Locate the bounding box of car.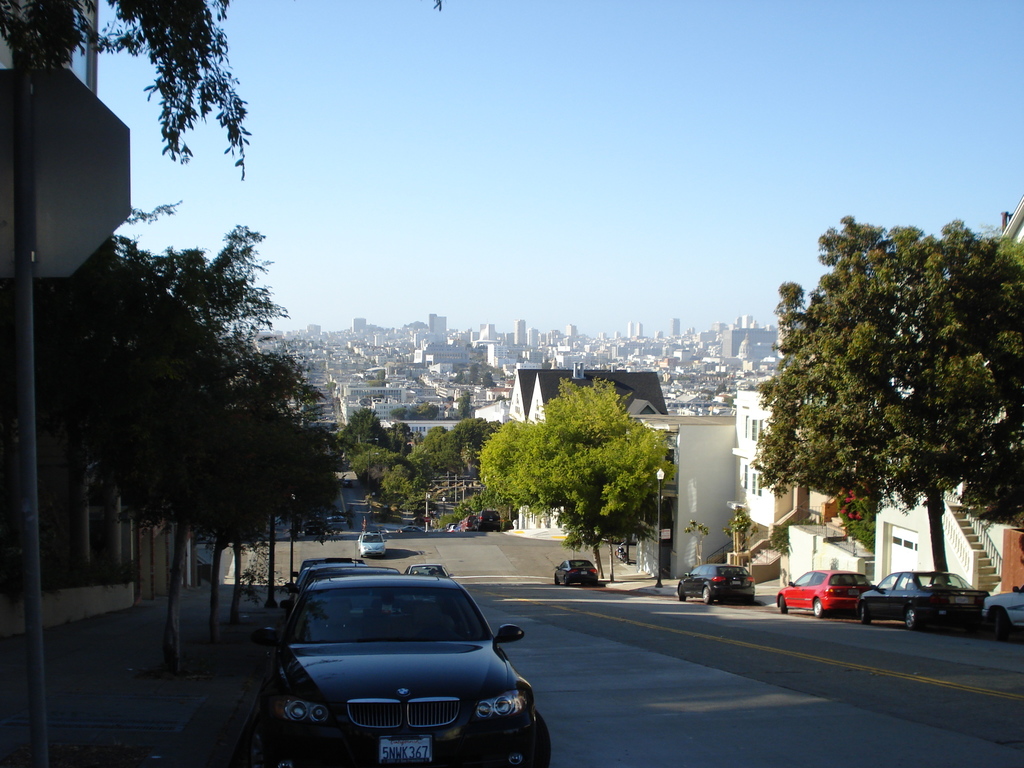
Bounding box: pyautogui.locateOnScreen(285, 553, 366, 584).
